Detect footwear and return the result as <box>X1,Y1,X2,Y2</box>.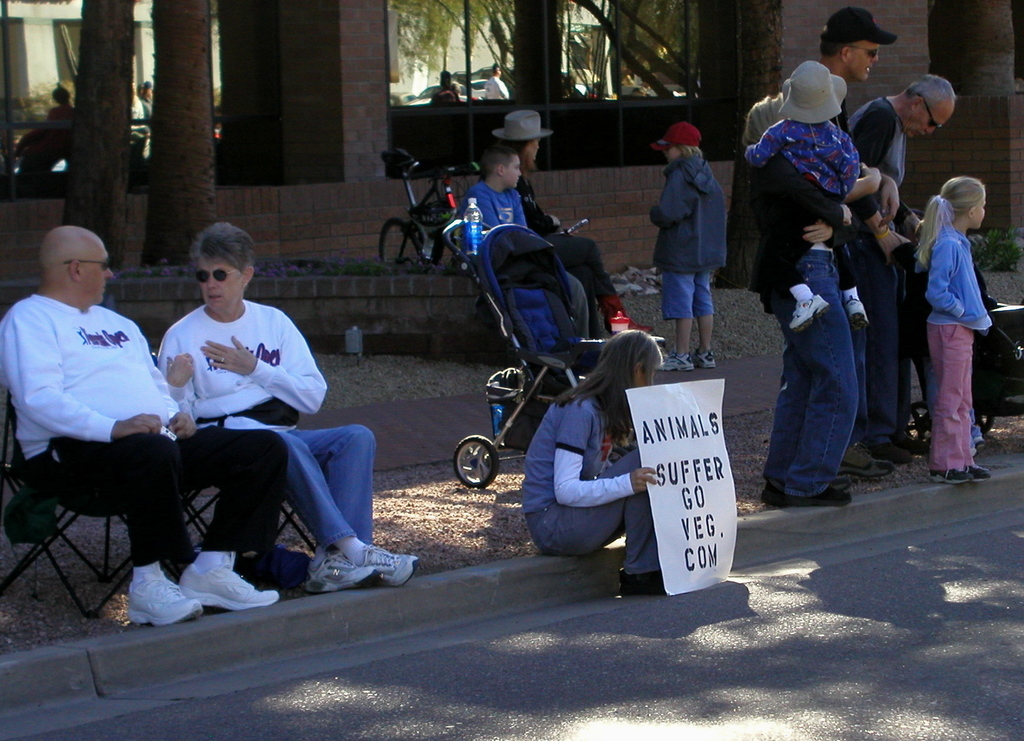
<box>931,468,972,490</box>.
